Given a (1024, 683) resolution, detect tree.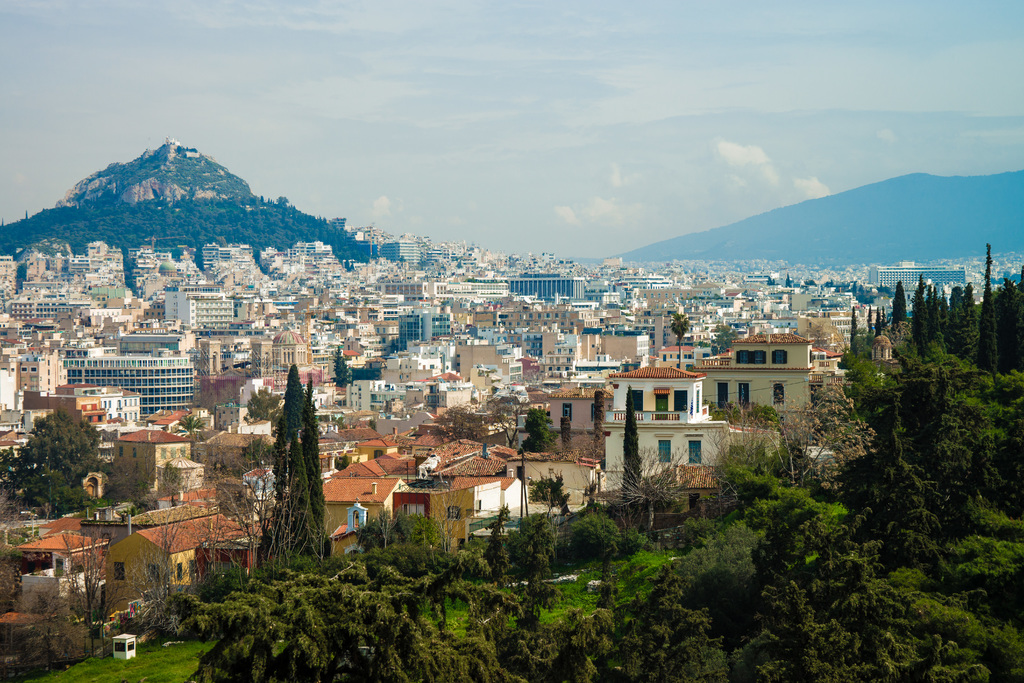
rect(522, 407, 561, 453).
